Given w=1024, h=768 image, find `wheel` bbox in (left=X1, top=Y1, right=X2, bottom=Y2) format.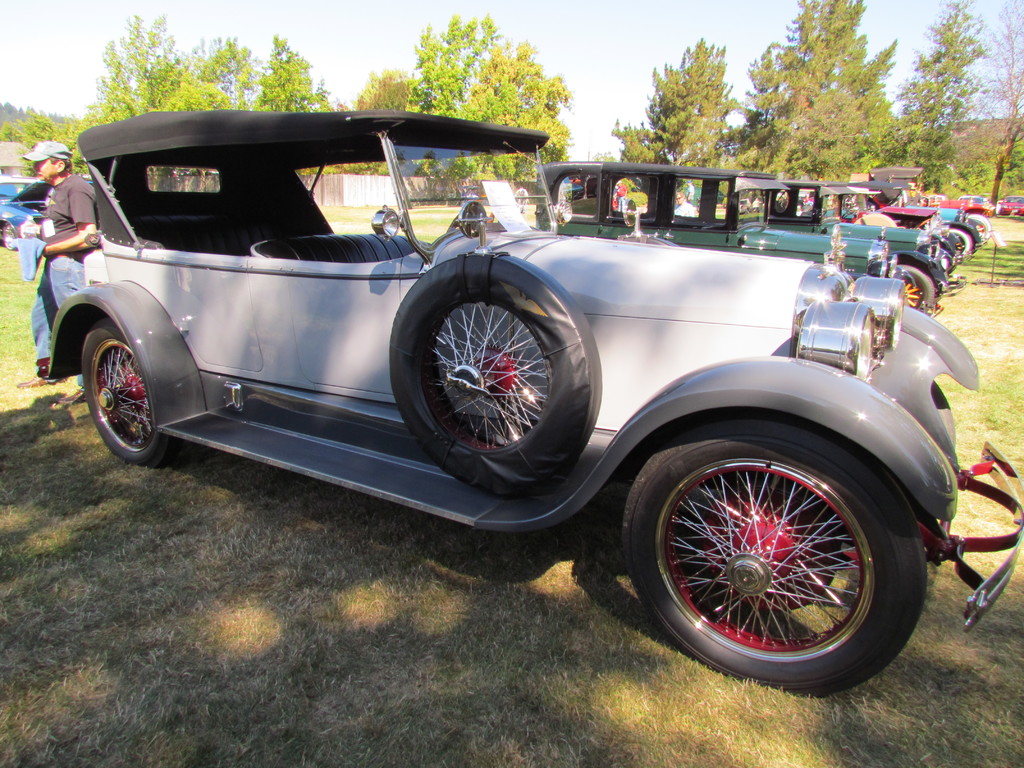
(left=637, top=432, right=922, bottom=671).
